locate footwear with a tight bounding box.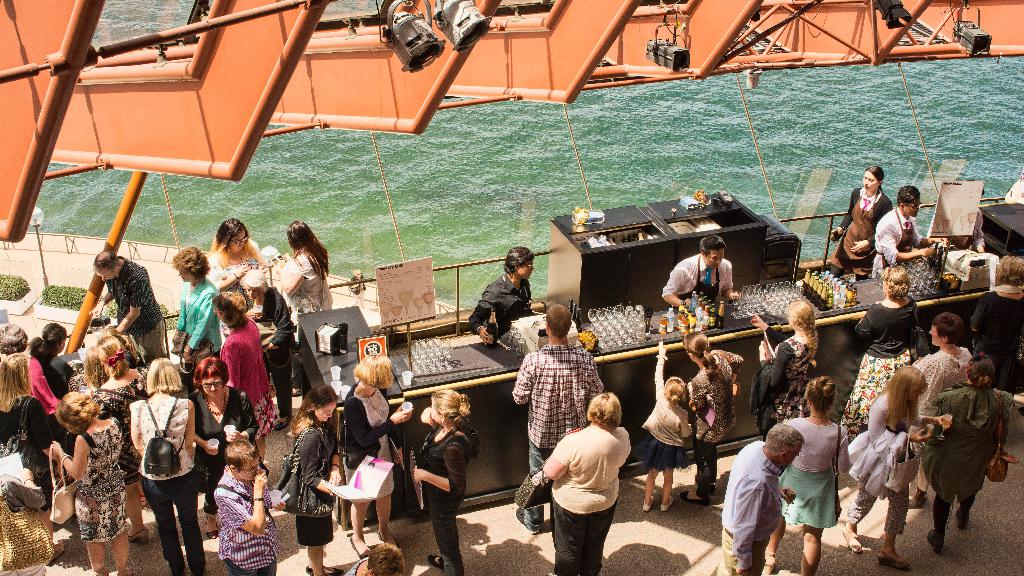
(left=680, top=488, right=710, bottom=506).
